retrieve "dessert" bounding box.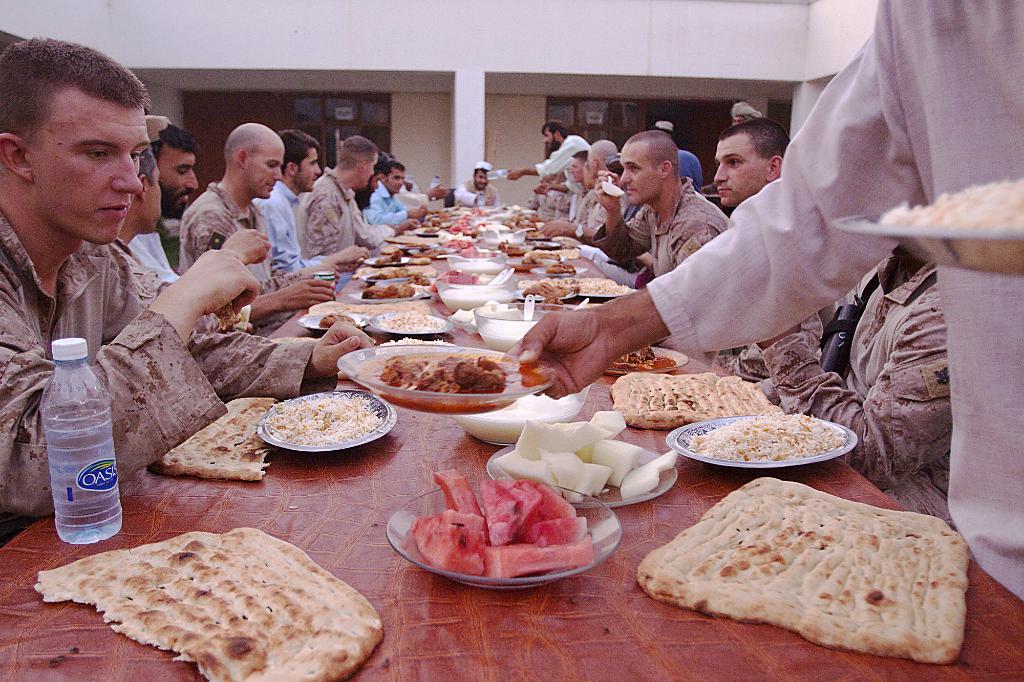
Bounding box: [639, 472, 973, 666].
